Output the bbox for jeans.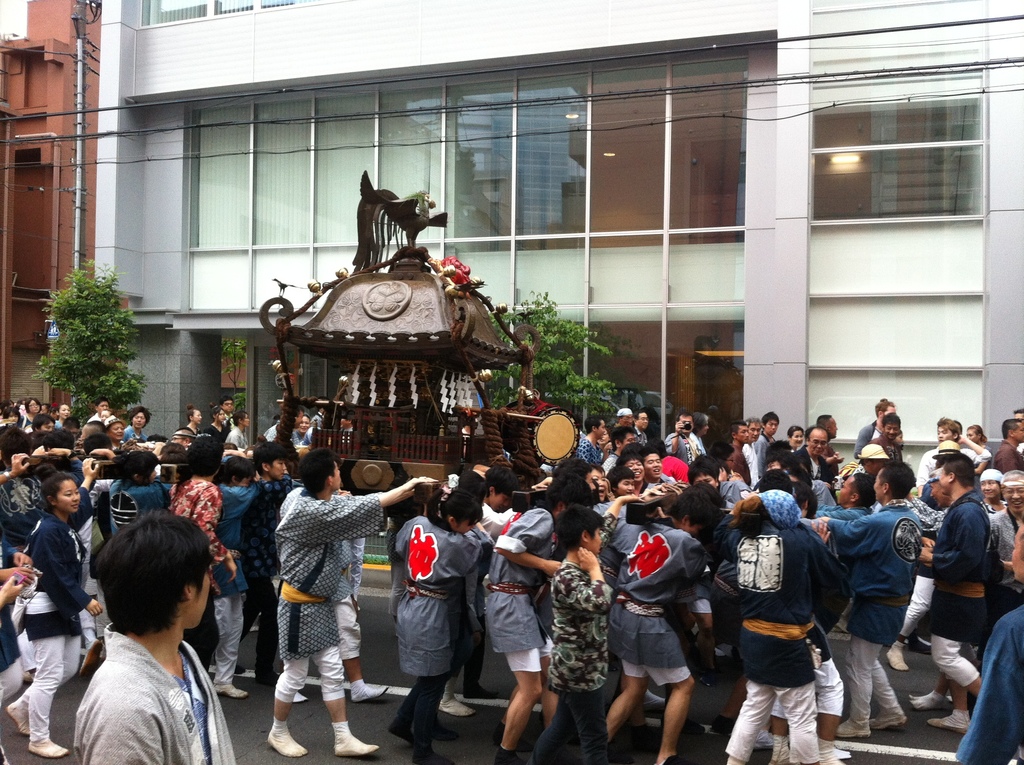
box=[958, 614, 1023, 764].
